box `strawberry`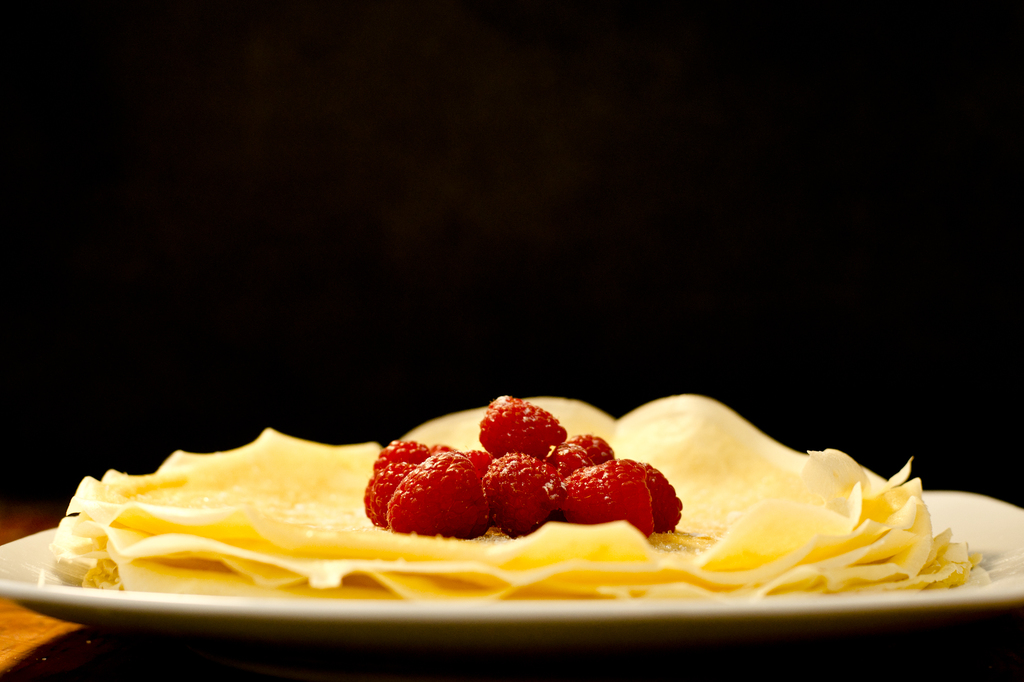
[left=369, top=439, right=501, bottom=546]
